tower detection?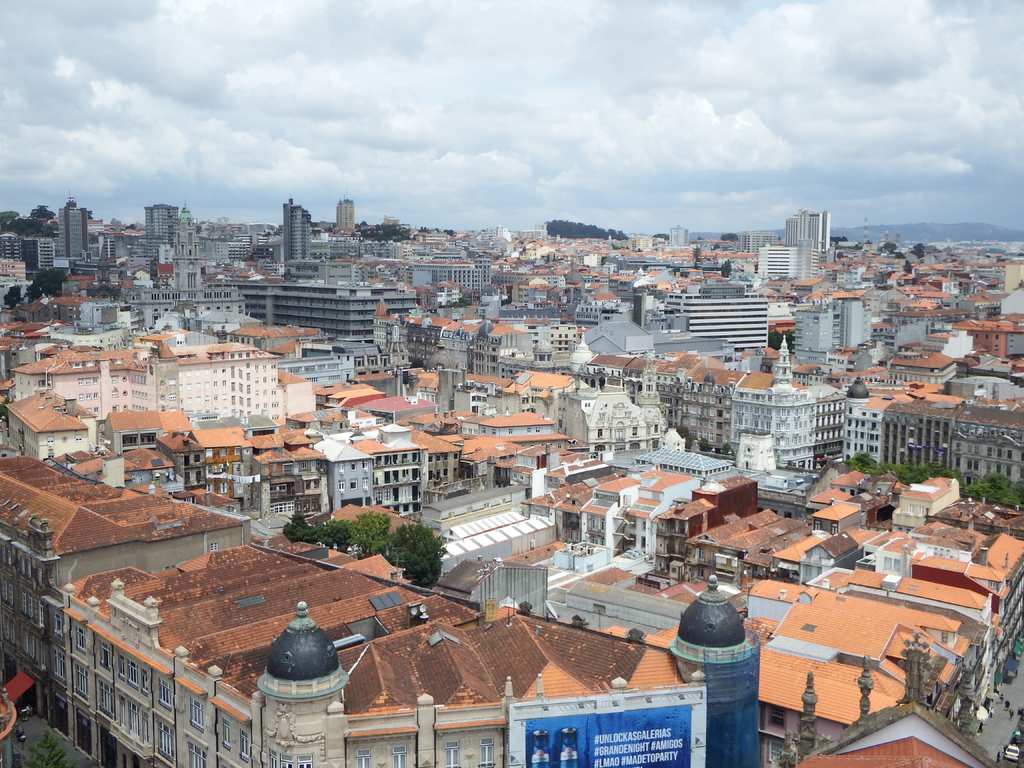
[left=253, top=598, right=346, bottom=767]
